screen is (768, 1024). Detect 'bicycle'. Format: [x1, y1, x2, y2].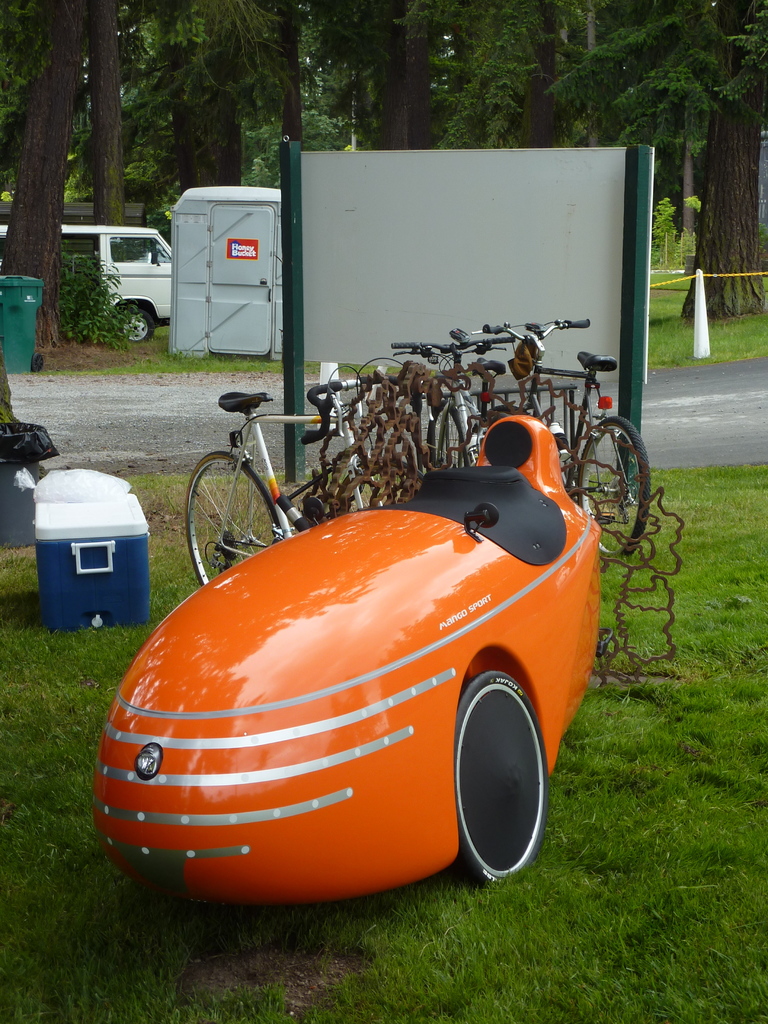
[385, 326, 515, 477].
